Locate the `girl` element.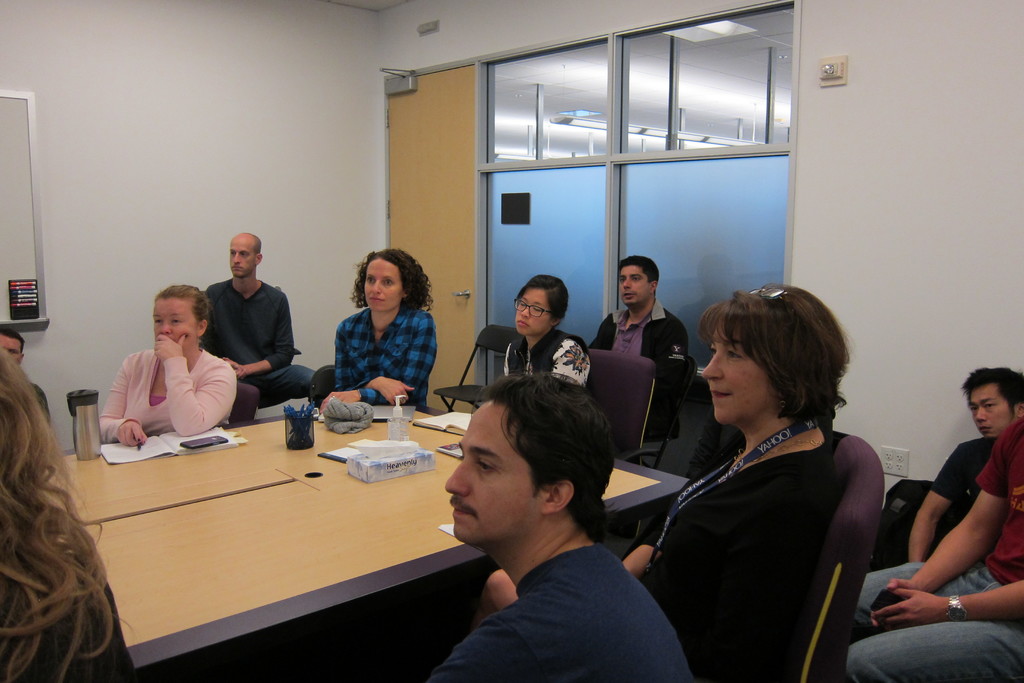
Element bbox: (left=496, top=274, right=591, bottom=395).
